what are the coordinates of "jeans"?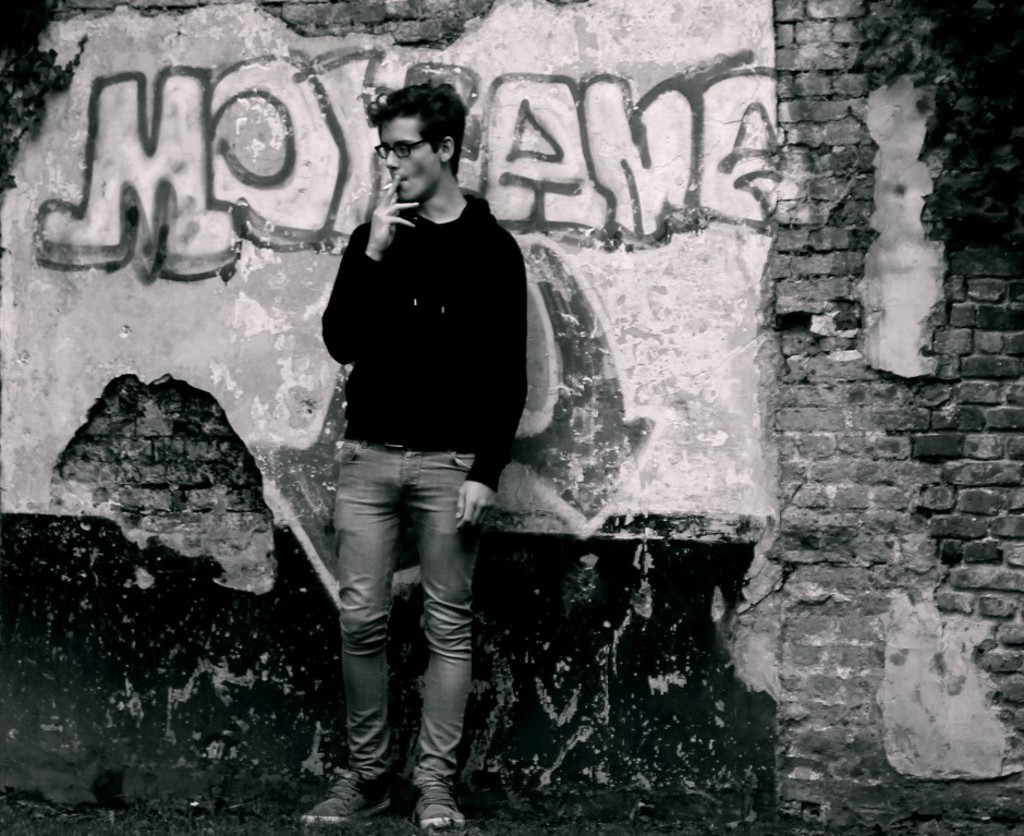
rect(282, 415, 499, 809).
